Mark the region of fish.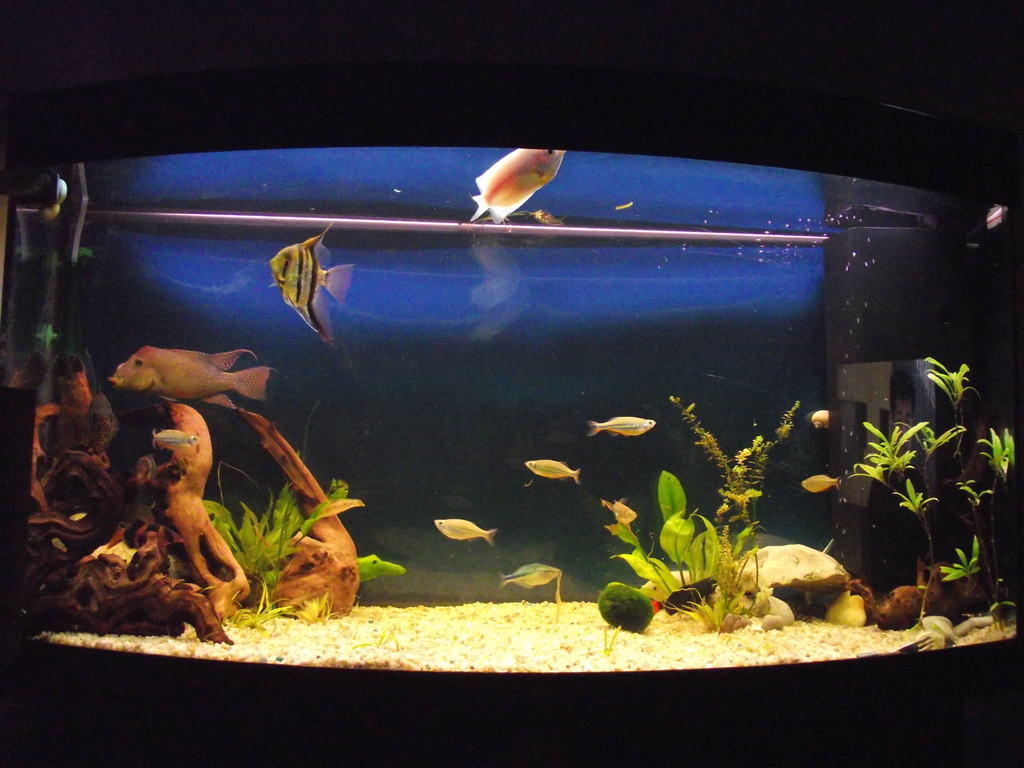
Region: BBox(431, 518, 498, 550).
